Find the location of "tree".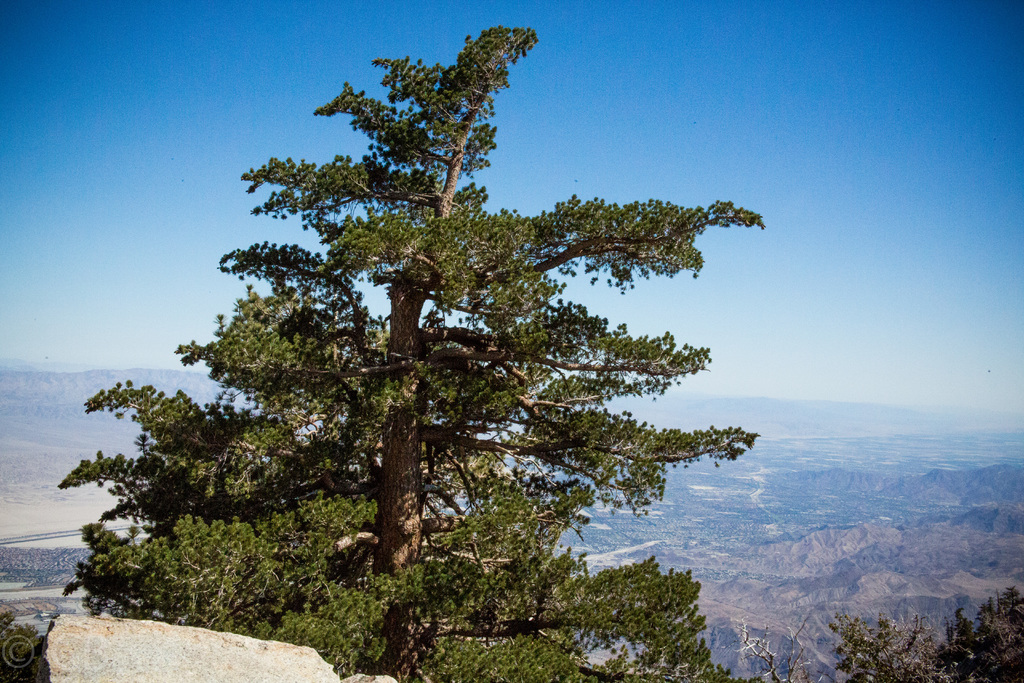
Location: 826:612:956:682.
